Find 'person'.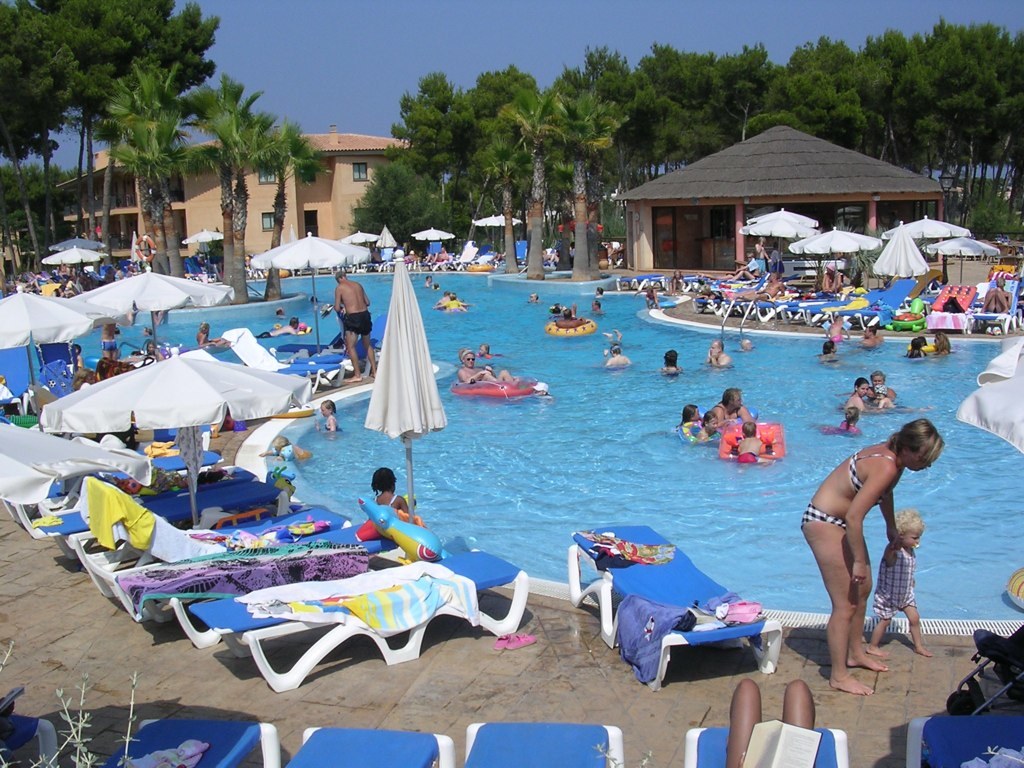
(x1=317, y1=397, x2=344, y2=439).
